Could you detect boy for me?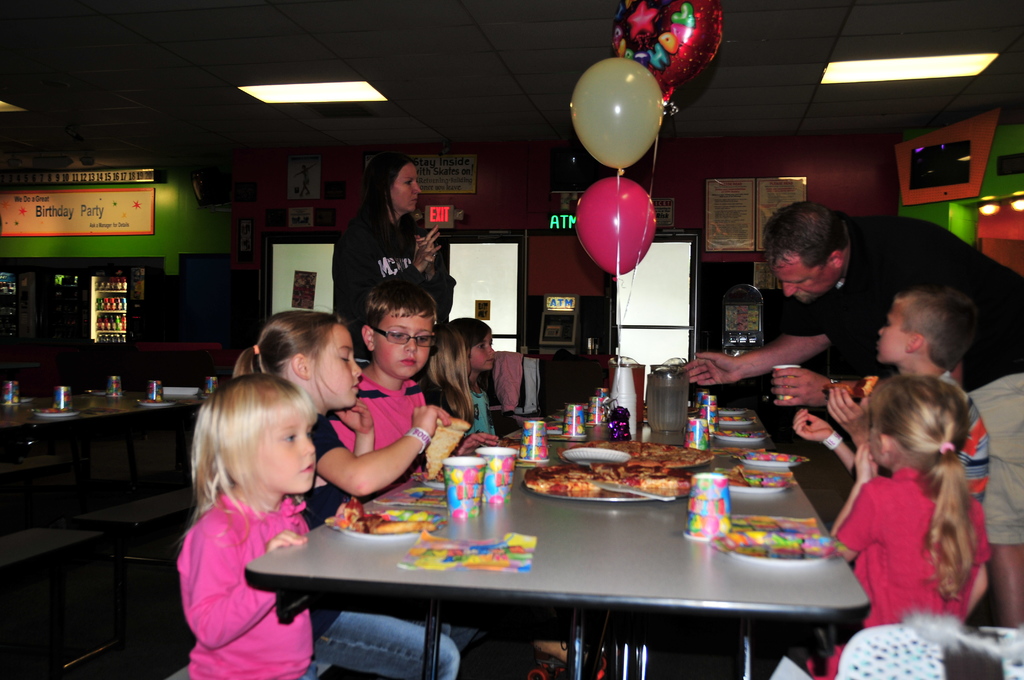
Detection result: Rect(326, 277, 437, 475).
